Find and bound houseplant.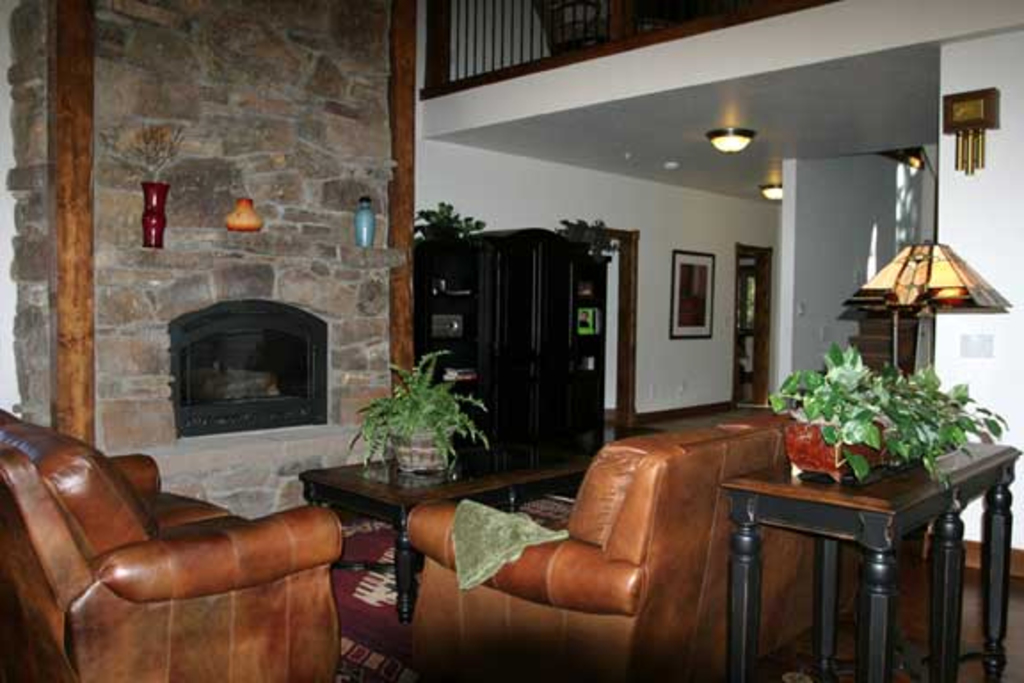
Bound: x1=756 y1=336 x2=1012 y2=494.
